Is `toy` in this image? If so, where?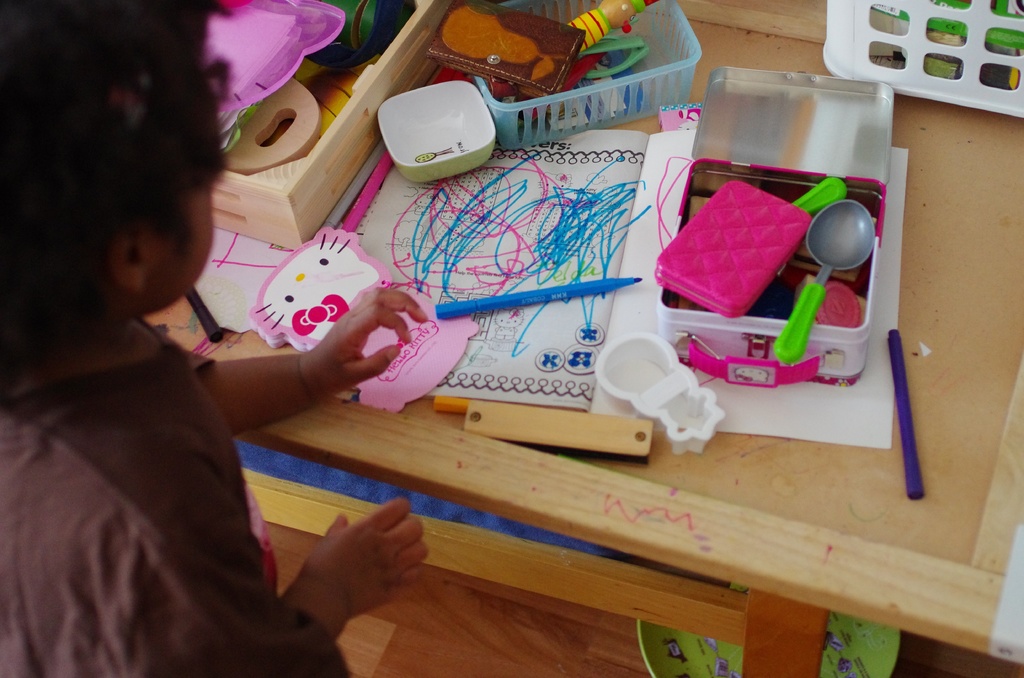
Yes, at x1=594, y1=327, x2=733, y2=462.
